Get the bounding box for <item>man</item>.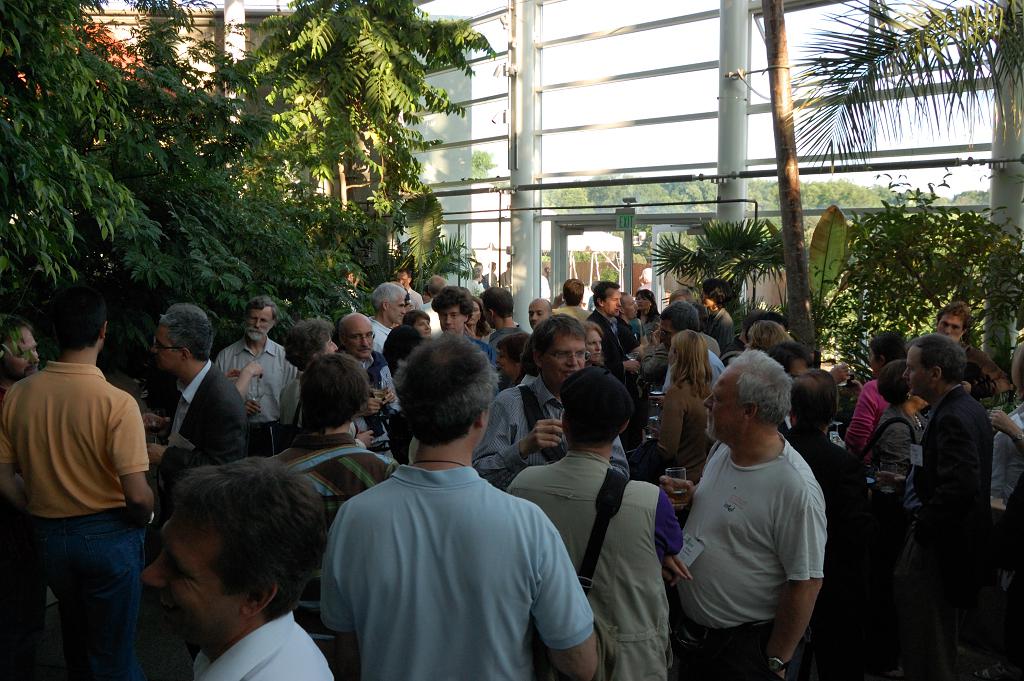
pyautogui.locateOnScreen(590, 273, 618, 321).
